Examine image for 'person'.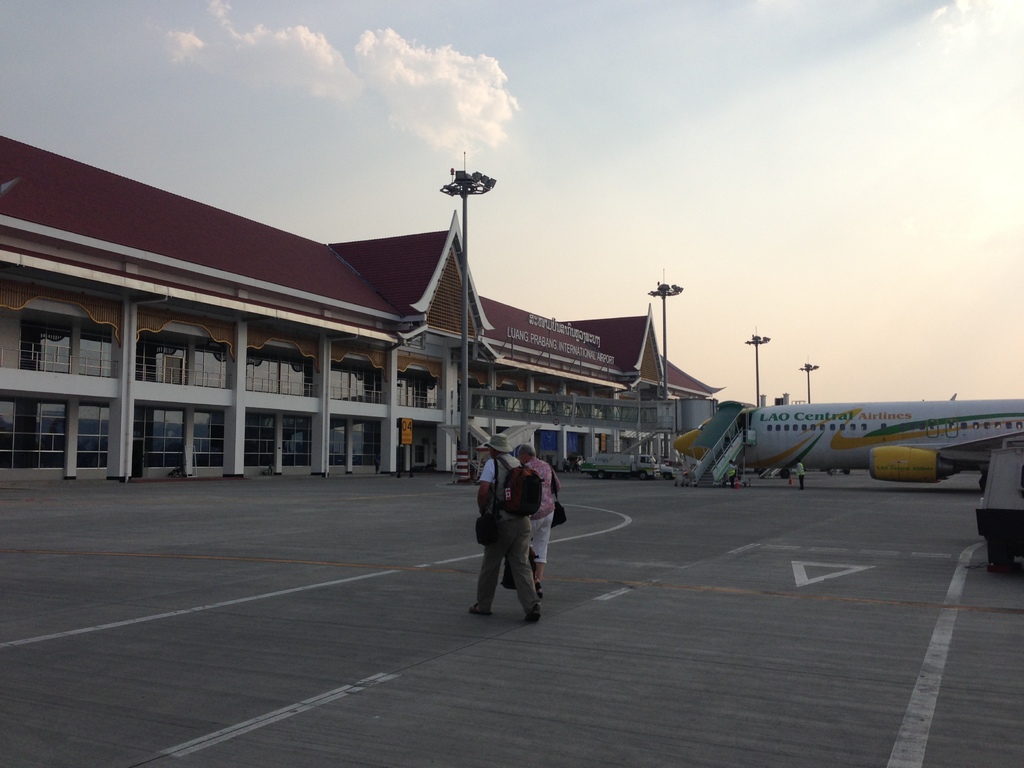
Examination result: bbox(796, 460, 808, 490).
